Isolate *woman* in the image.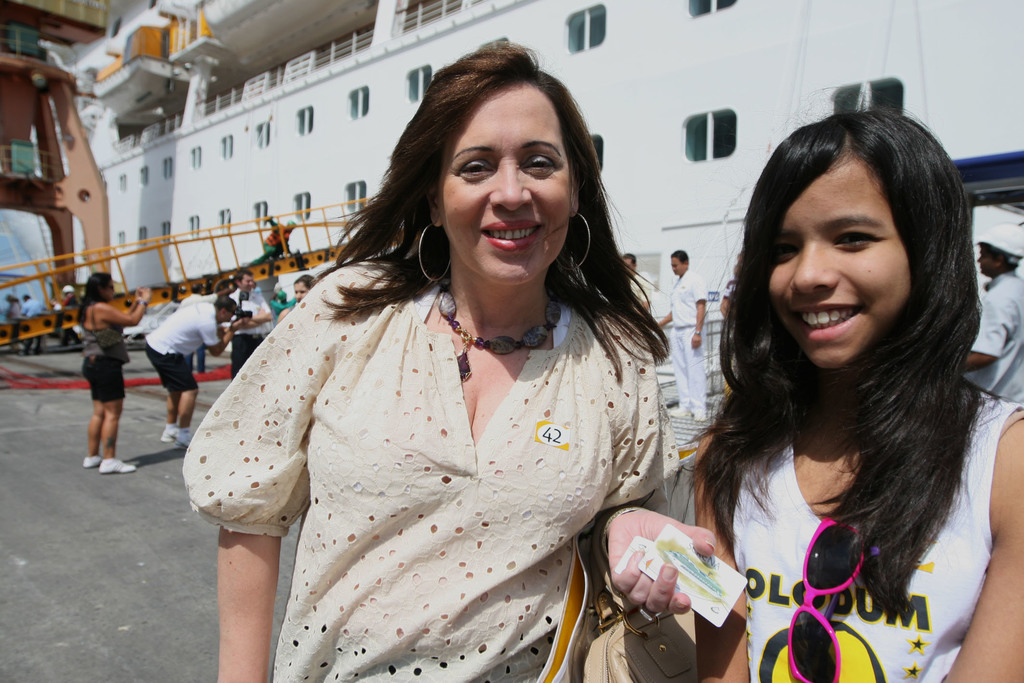
Isolated region: (76, 272, 154, 473).
